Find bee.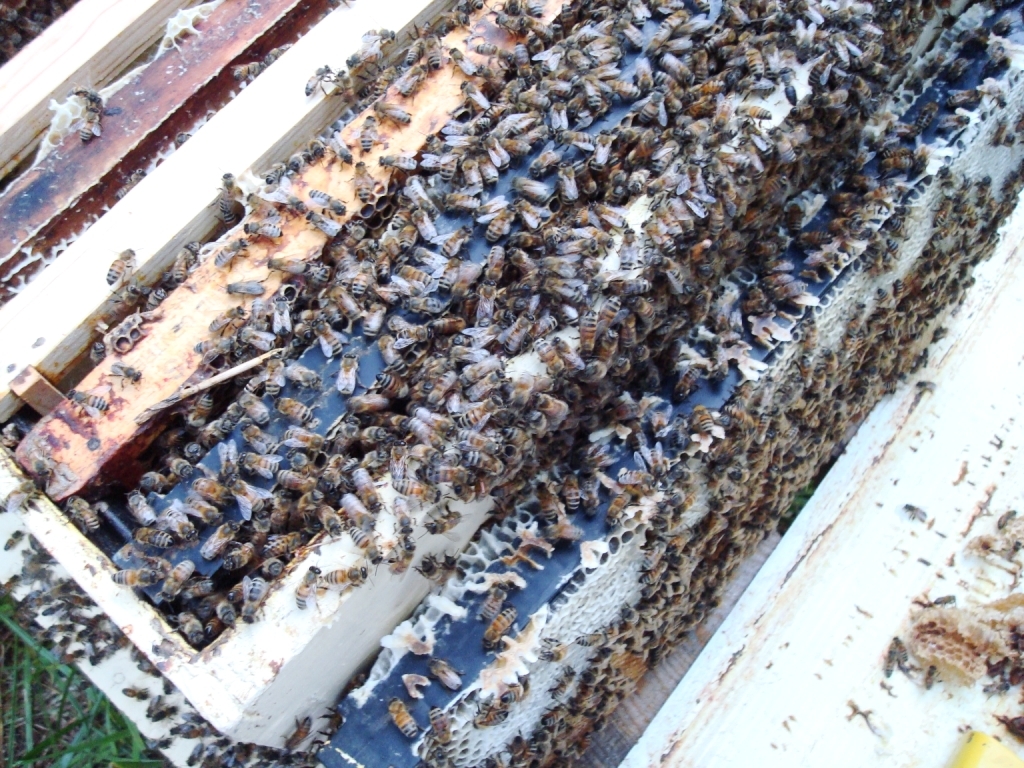
x1=295, y1=564, x2=317, y2=610.
